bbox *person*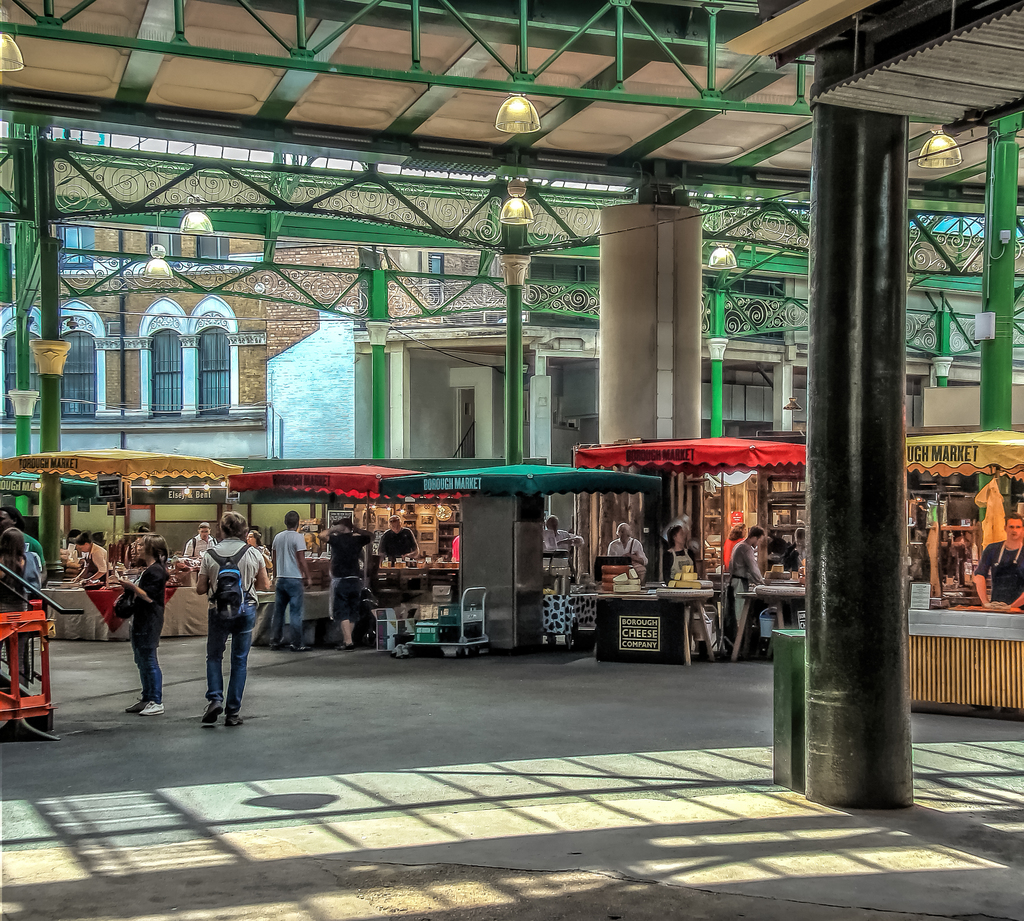
{"left": 609, "top": 522, "right": 645, "bottom": 558}
